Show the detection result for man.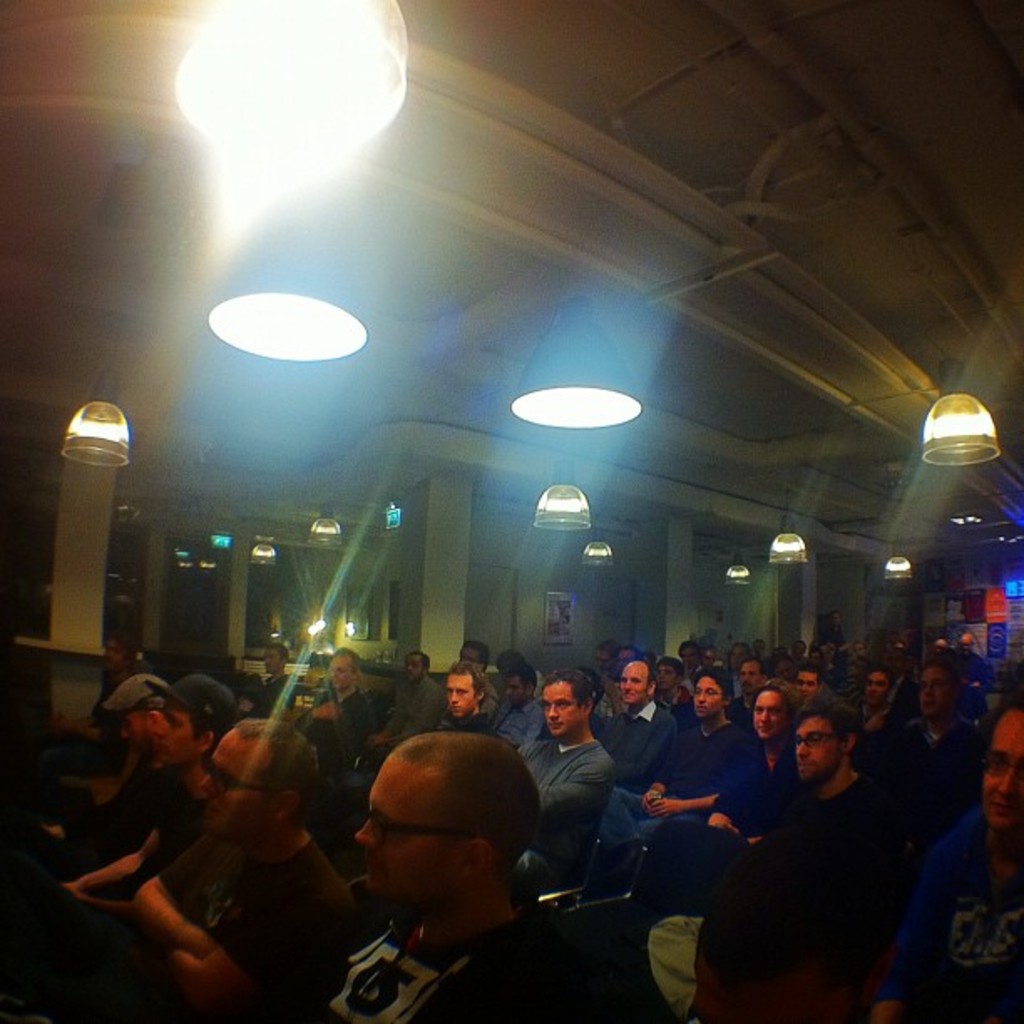
box(378, 649, 442, 736).
